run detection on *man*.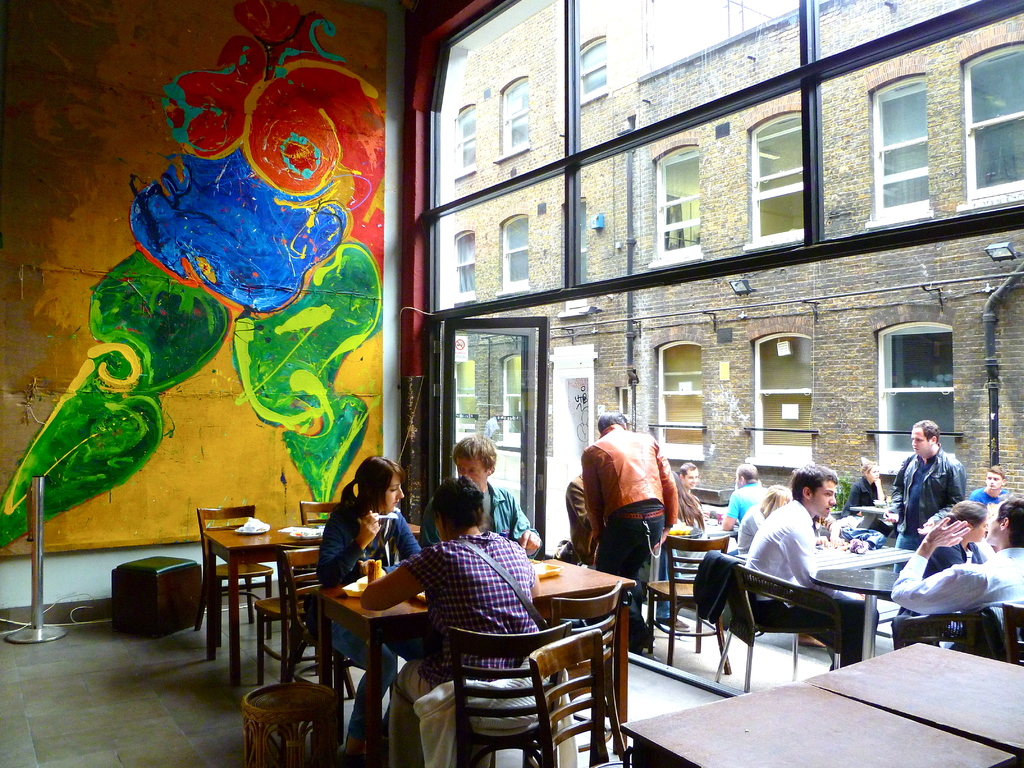
Result: box=[678, 463, 700, 493].
